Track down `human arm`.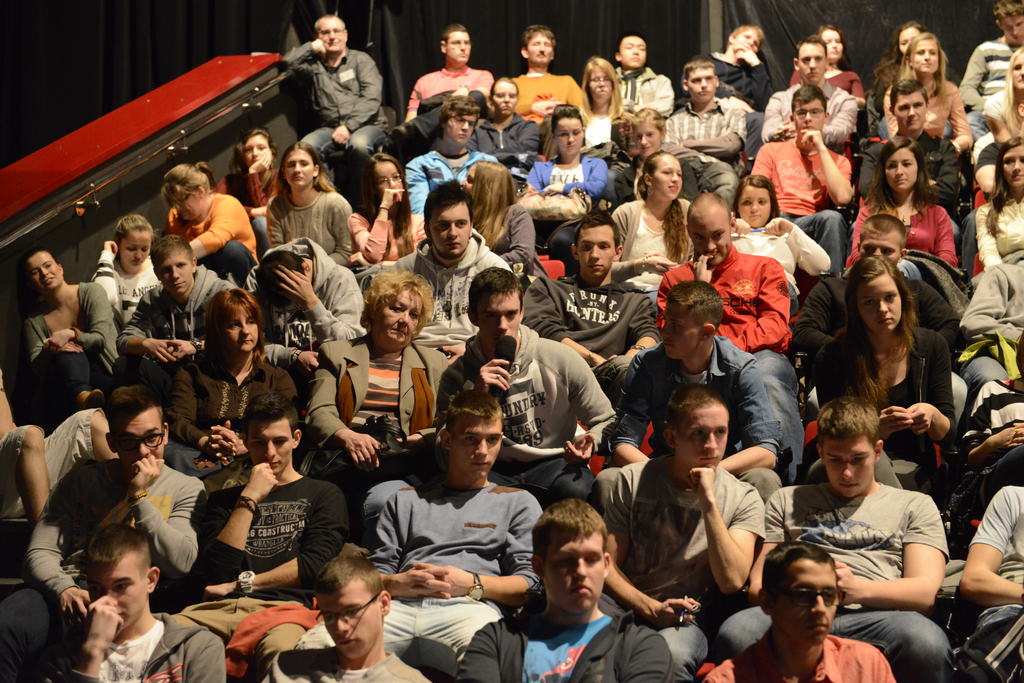
Tracked to box(652, 250, 715, 325).
